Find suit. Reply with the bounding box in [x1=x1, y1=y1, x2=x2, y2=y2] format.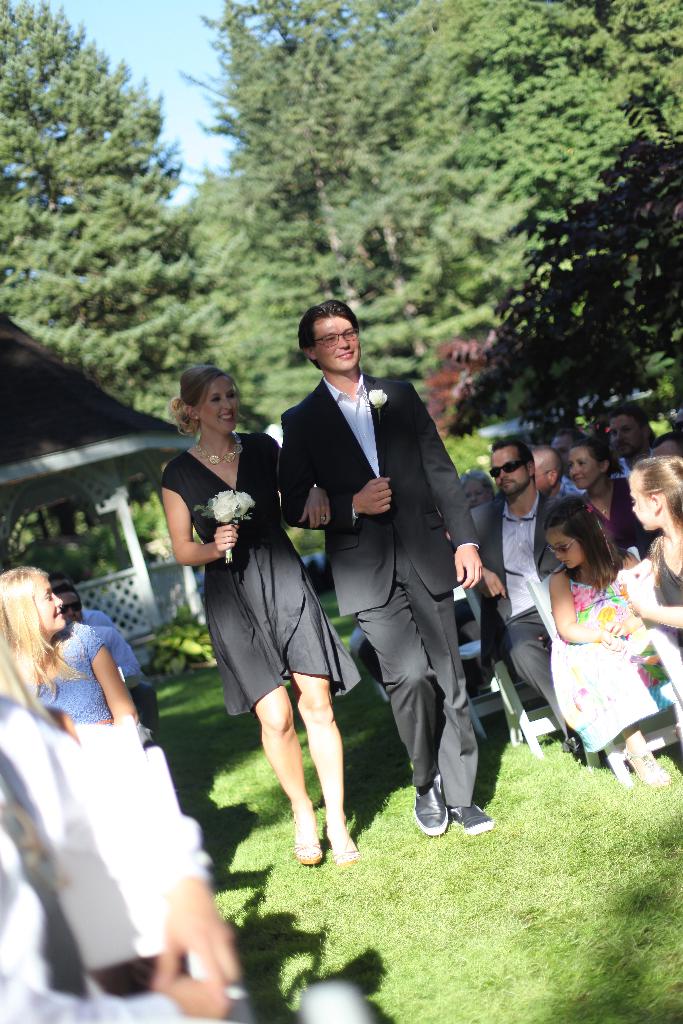
[x1=477, y1=490, x2=570, y2=740].
